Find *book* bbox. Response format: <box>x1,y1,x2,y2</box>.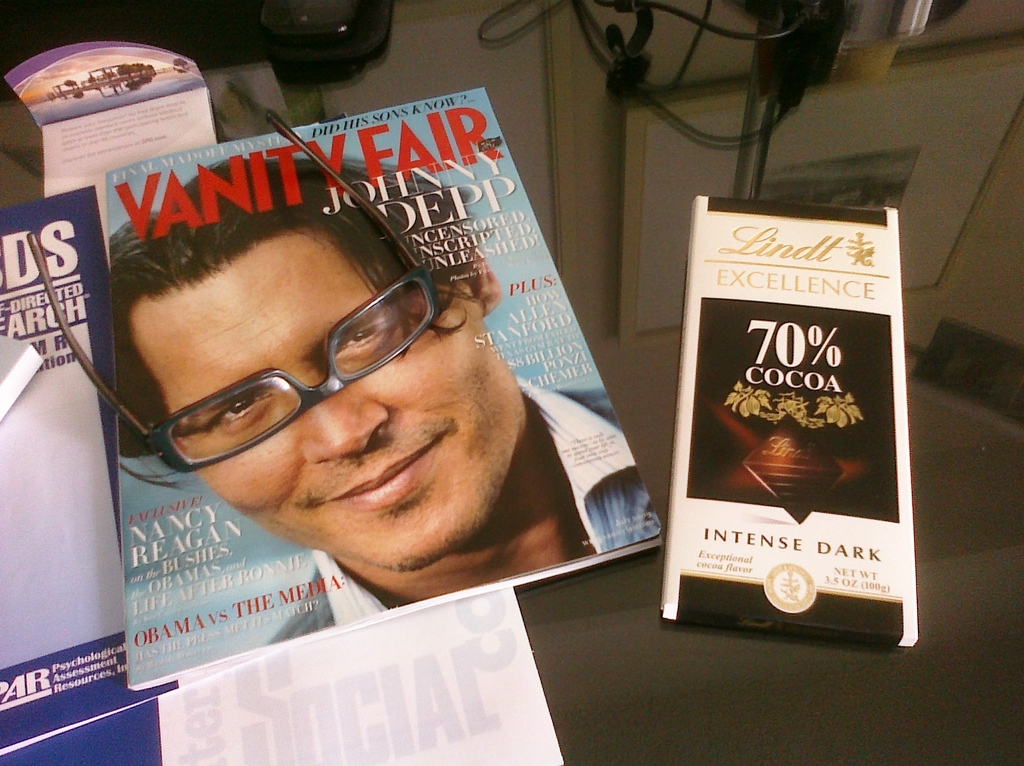
<box>99,85,666,693</box>.
